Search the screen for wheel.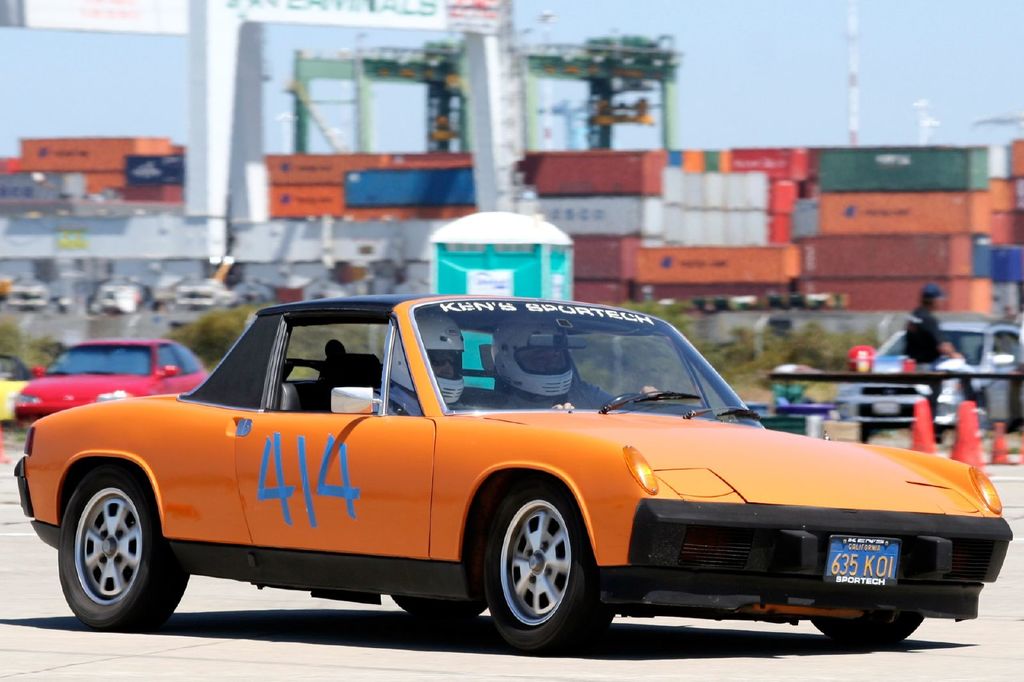
Found at box=[53, 462, 192, 633].
